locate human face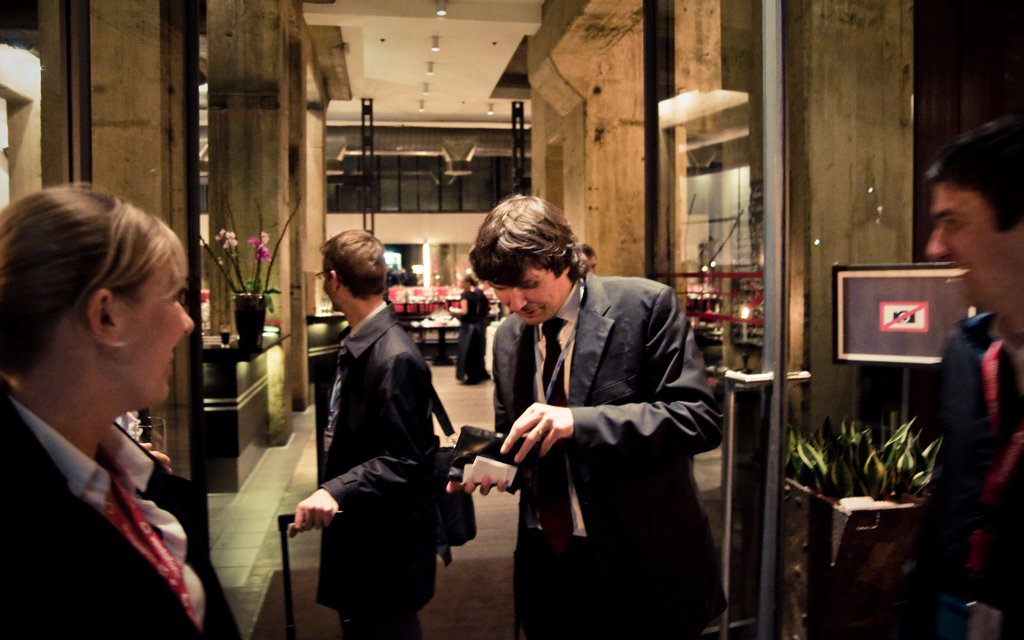
<region>122, 255, 195, 414</region>
